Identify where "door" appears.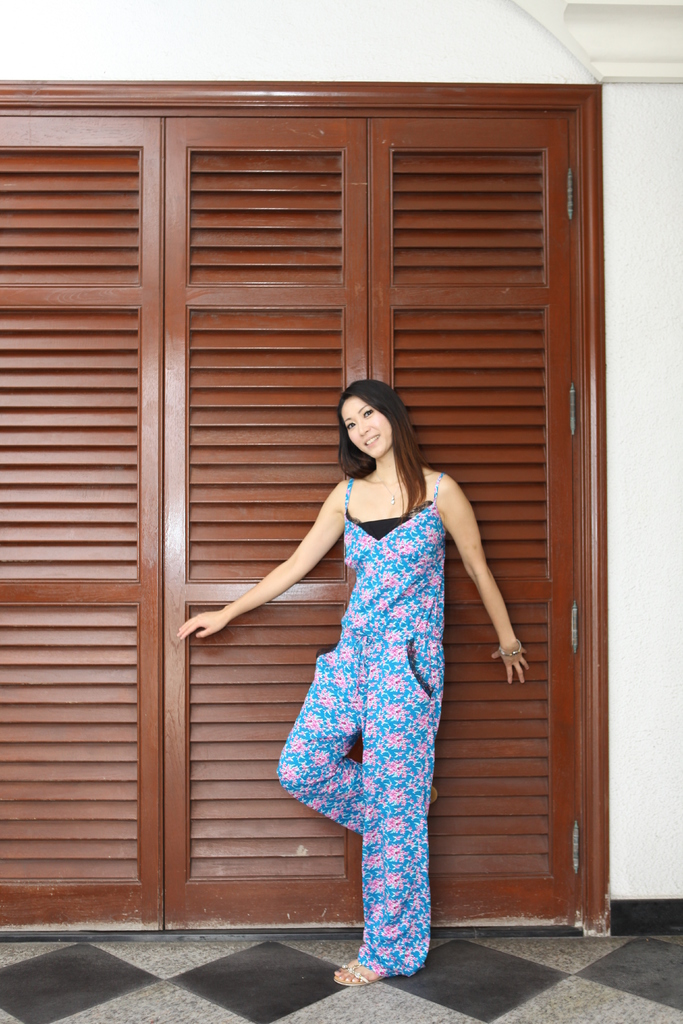
Appears at (0, 81, 652, 914).
